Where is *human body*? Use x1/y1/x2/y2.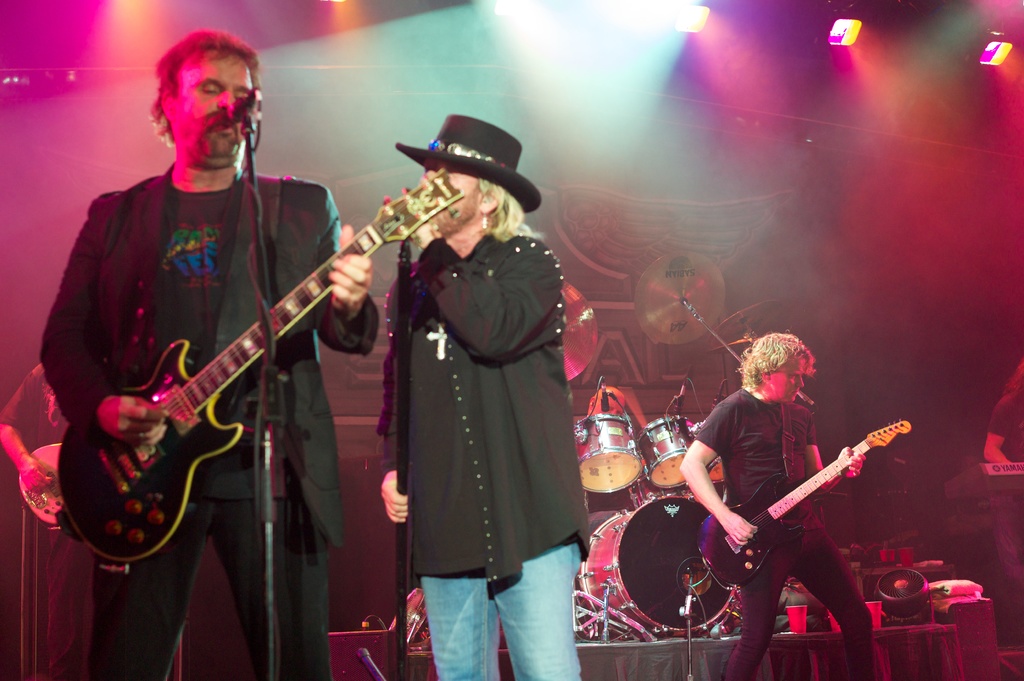
40/154/384/680.
